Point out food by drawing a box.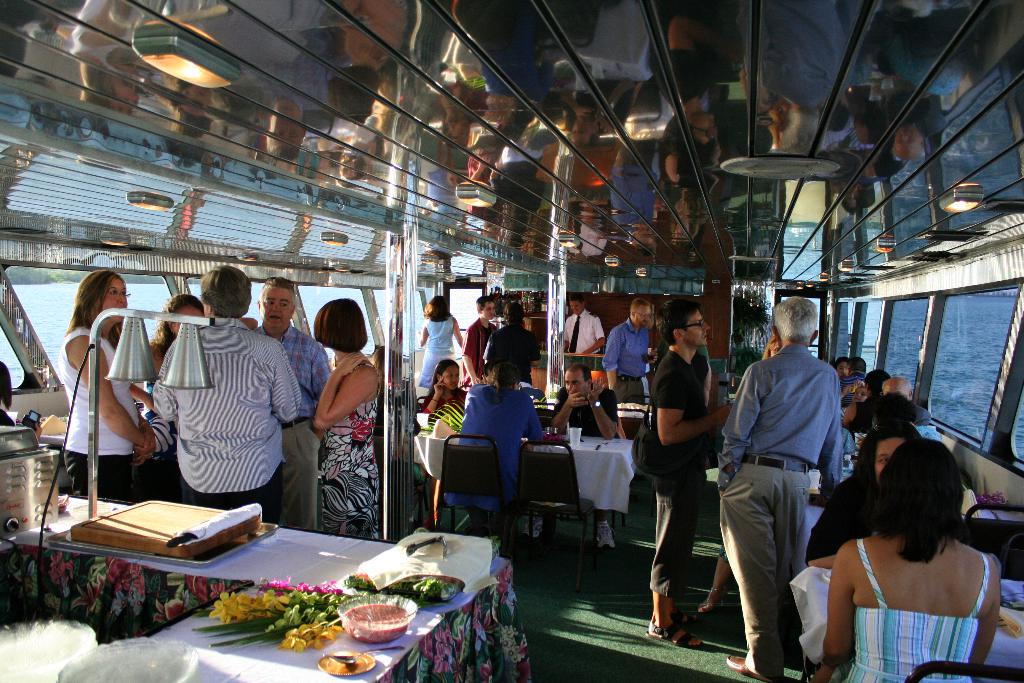
(341,604,408,642).
